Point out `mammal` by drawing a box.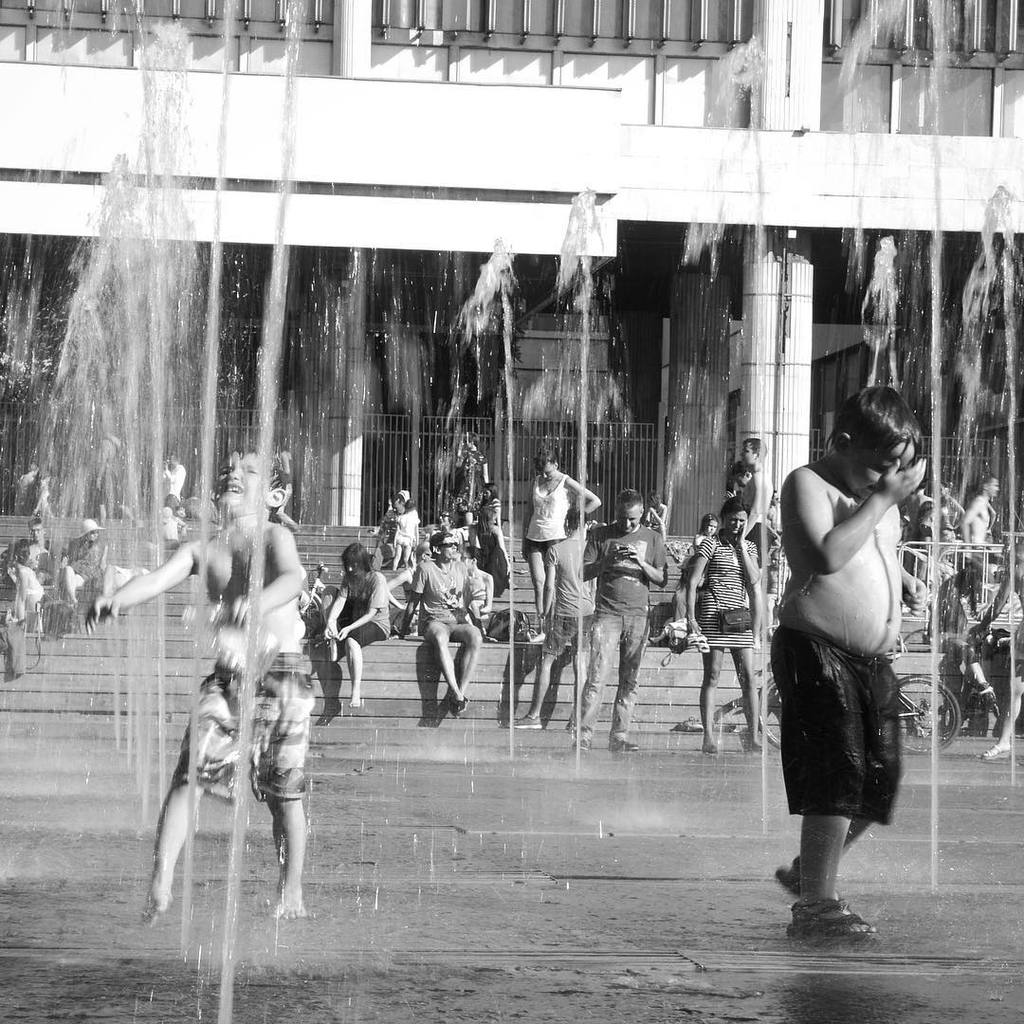
box(933, 555, 998, 710).
